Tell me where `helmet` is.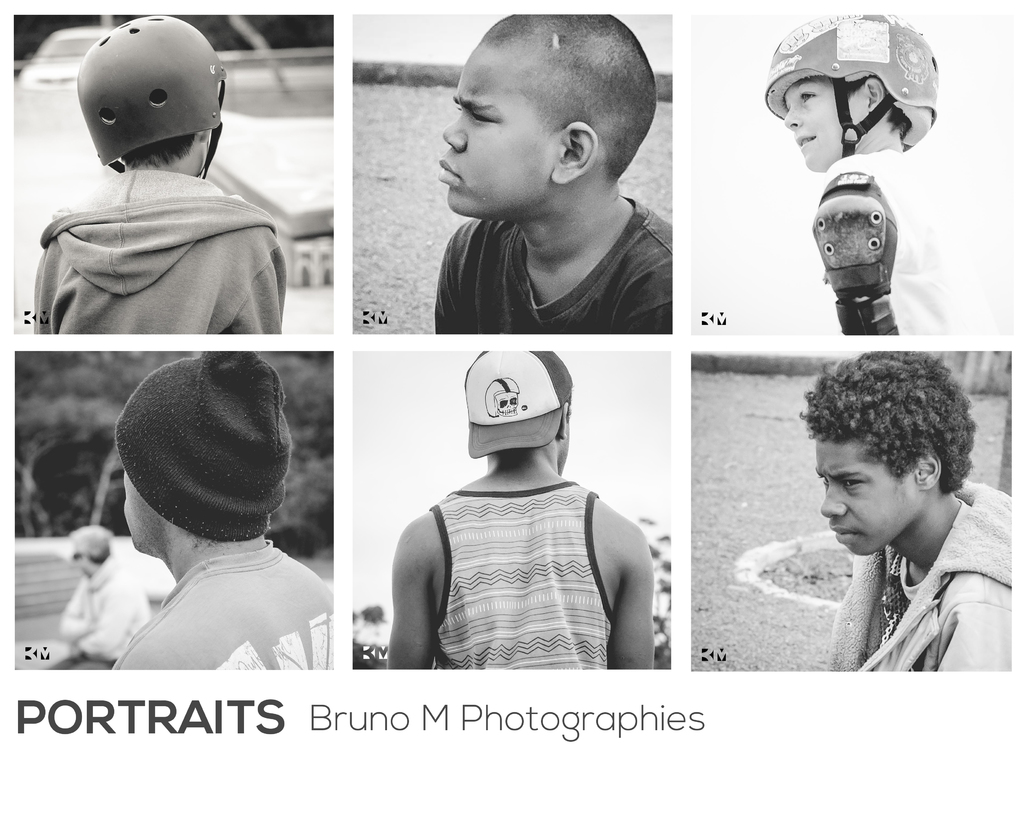
`helmet` is at {"left": 71, "top": 19, "right": 214, "bottom": 174}.
